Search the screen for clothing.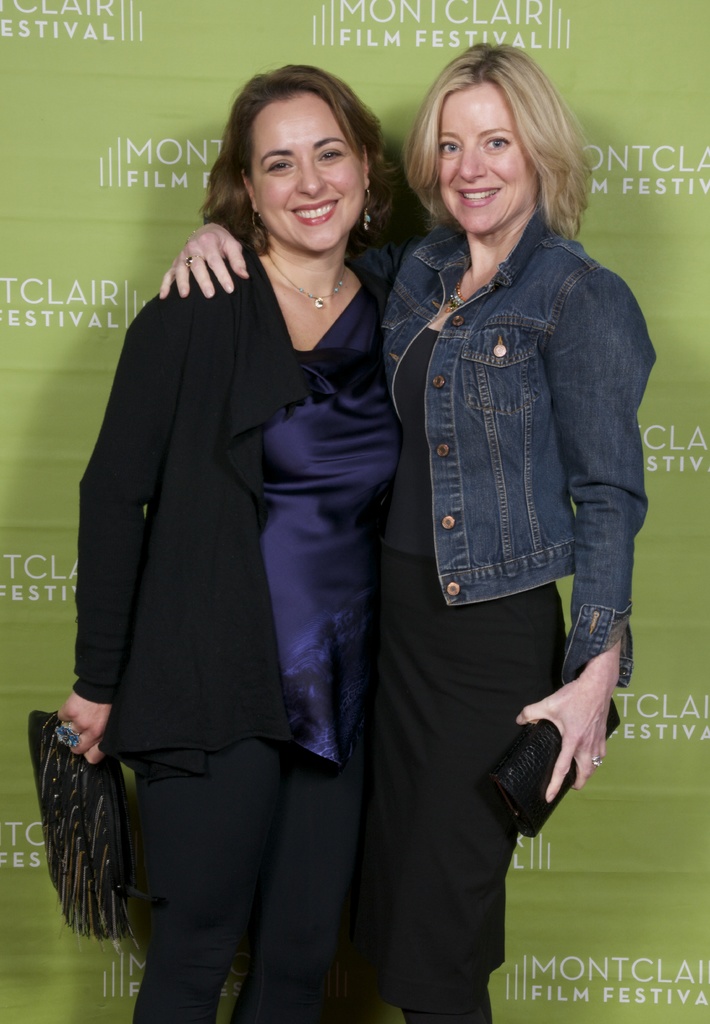
Found at (79,234,396,785).
